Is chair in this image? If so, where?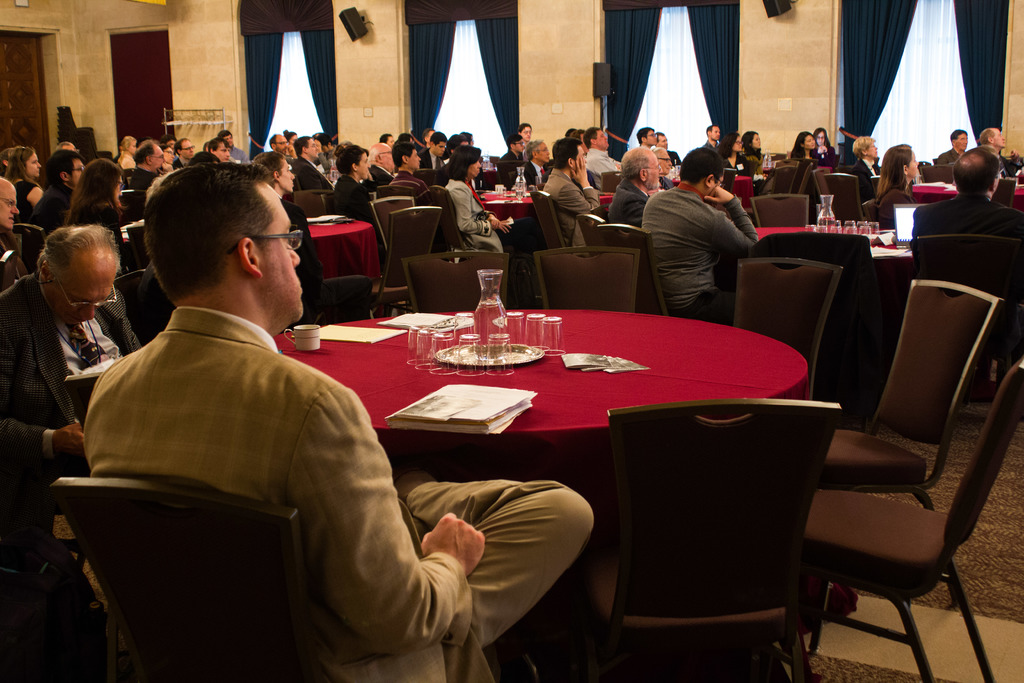
Yes, at (598,389,847,679).
